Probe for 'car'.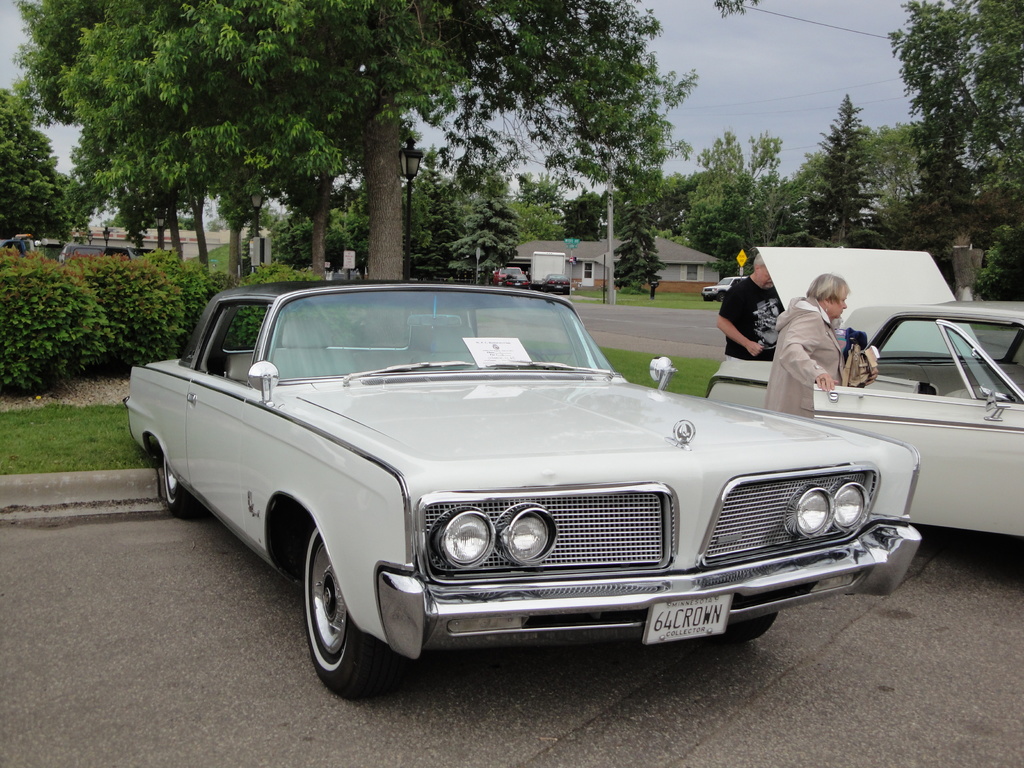
Probe result: Rect(59, 241, 156, 263).
